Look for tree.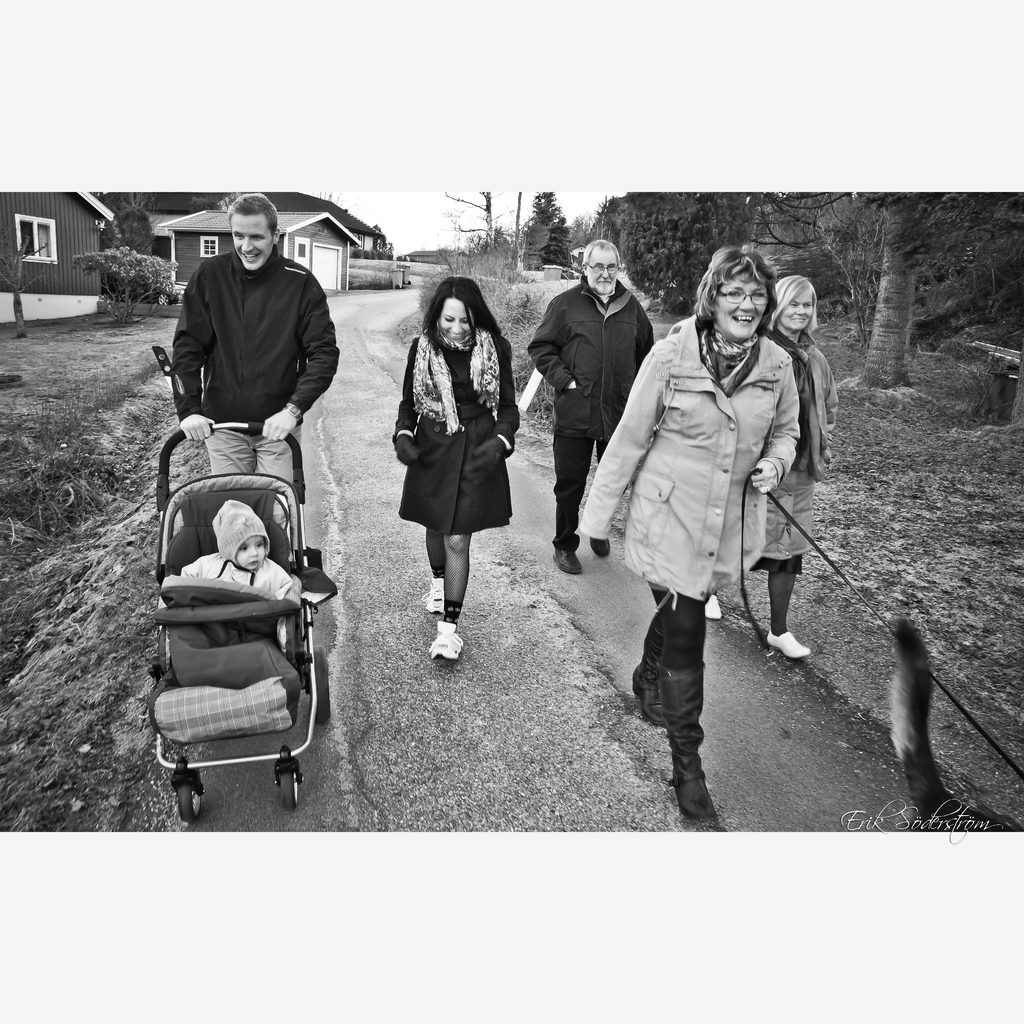
Found: {"left": 813, "top": 150, "right": 1023, "bottom": 381}.
